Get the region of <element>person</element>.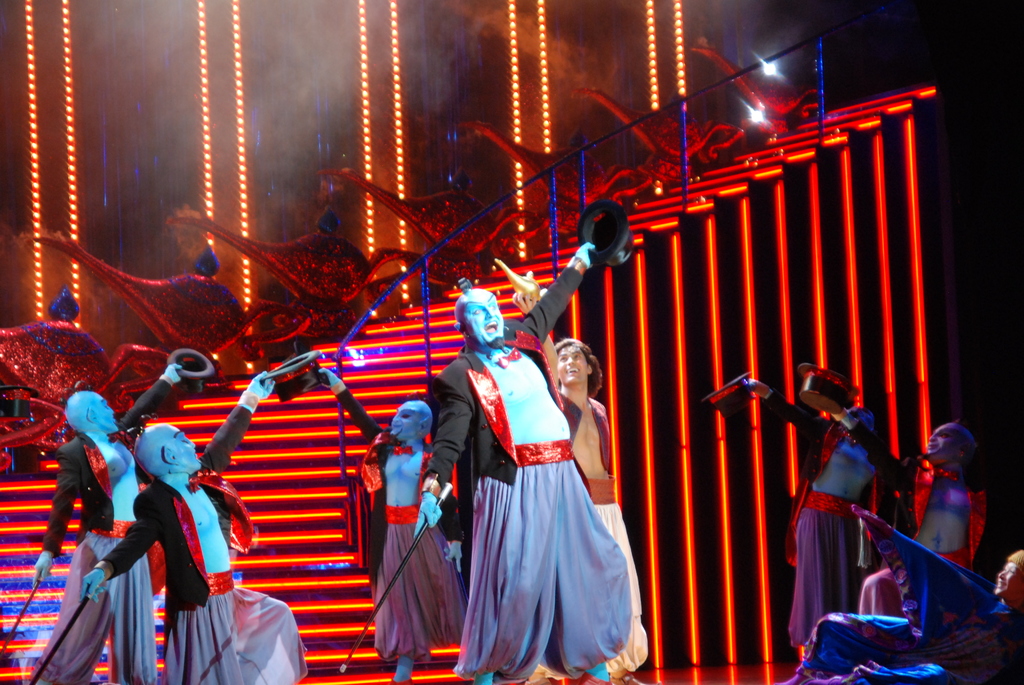
box=[314, 368, 467, 684].
